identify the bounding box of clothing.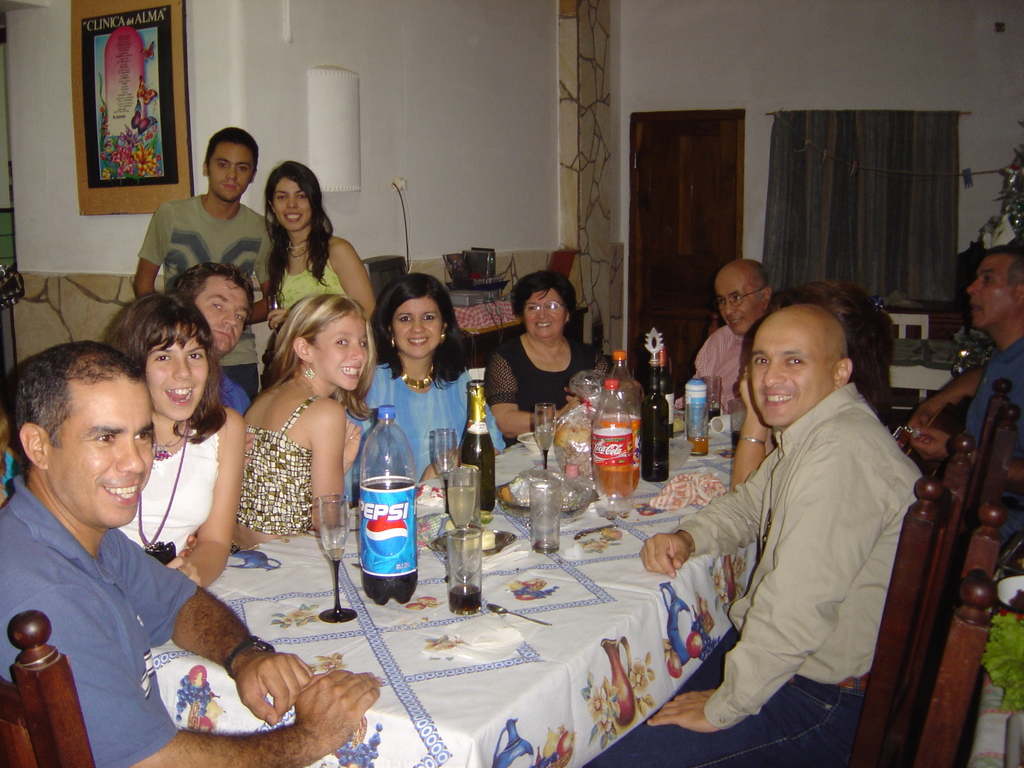
l=583, t=383, r=926, b=767.
